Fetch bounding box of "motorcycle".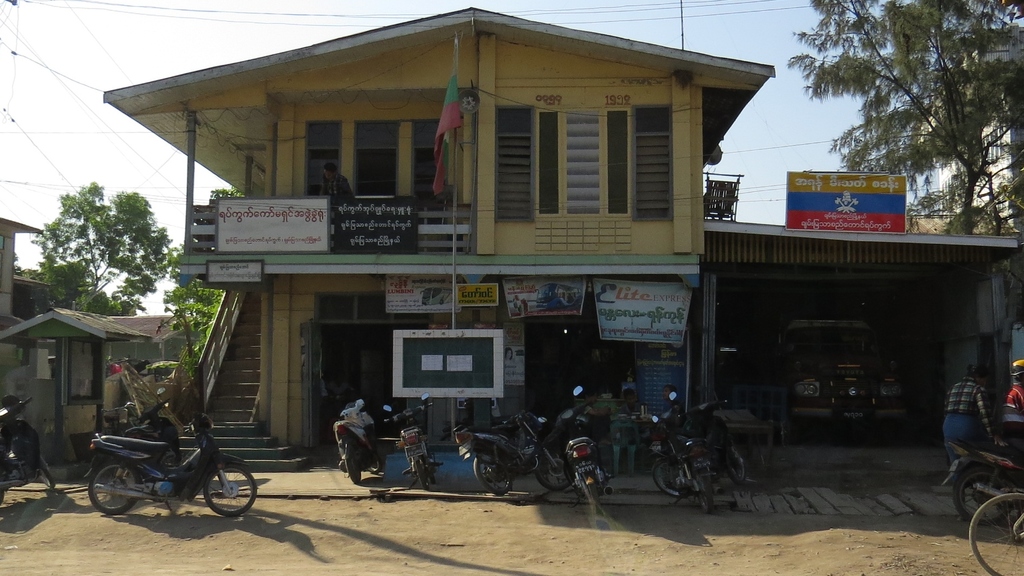
Bbox: <region>69, 393, 252, 518</region>.
